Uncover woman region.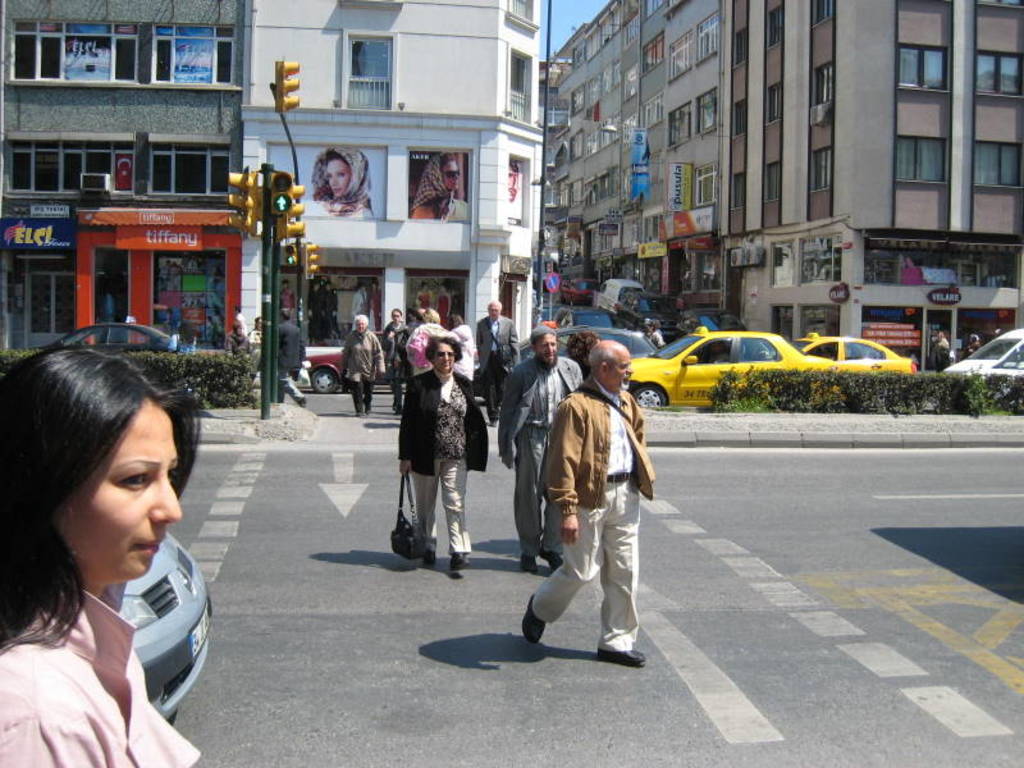
Uncovered: rect(340, 316, 392, 416).
